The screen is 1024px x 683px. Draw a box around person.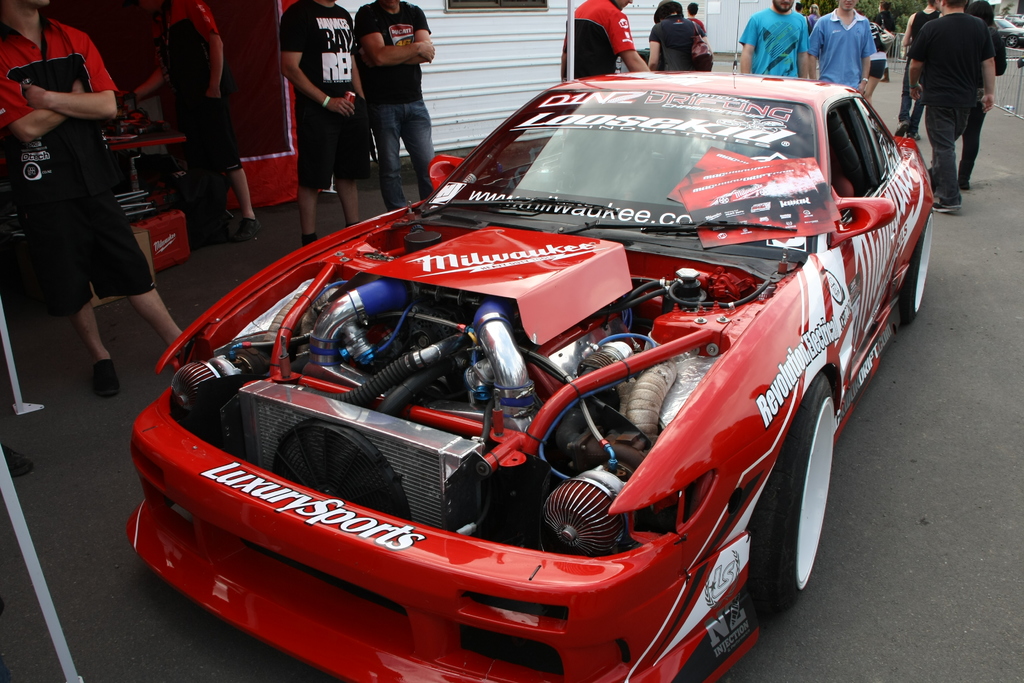
Rect(739, 0, 805, 80).
